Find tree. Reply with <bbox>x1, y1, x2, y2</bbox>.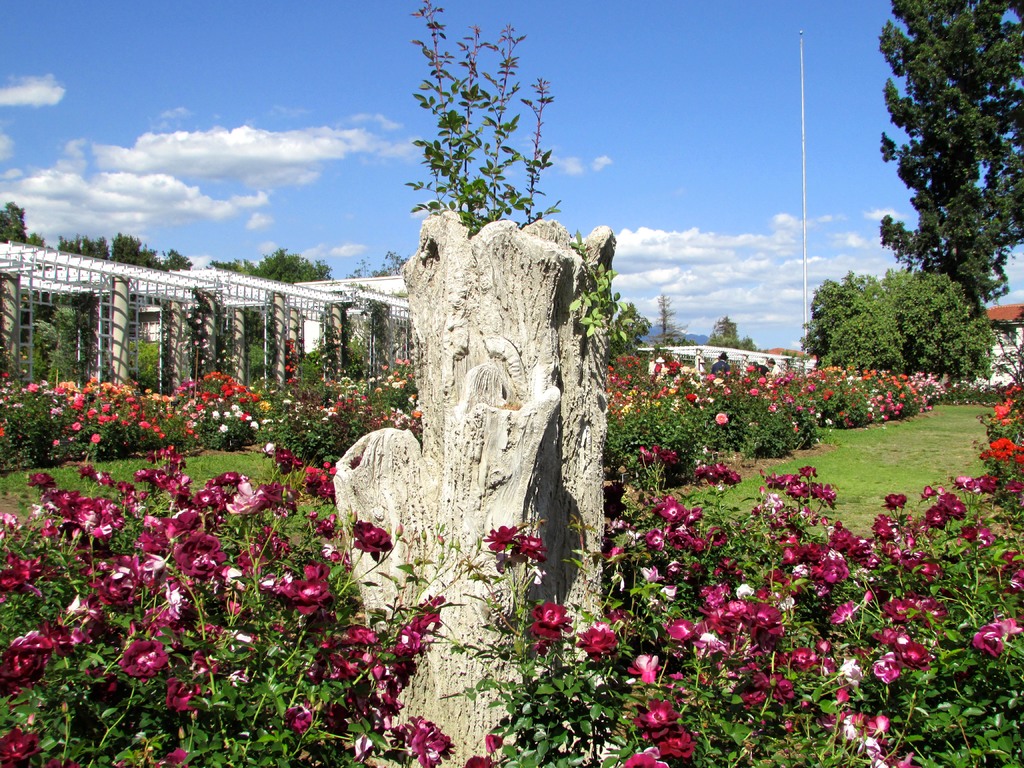
<bbox>865, 1, 1023, 303</bbox>.
